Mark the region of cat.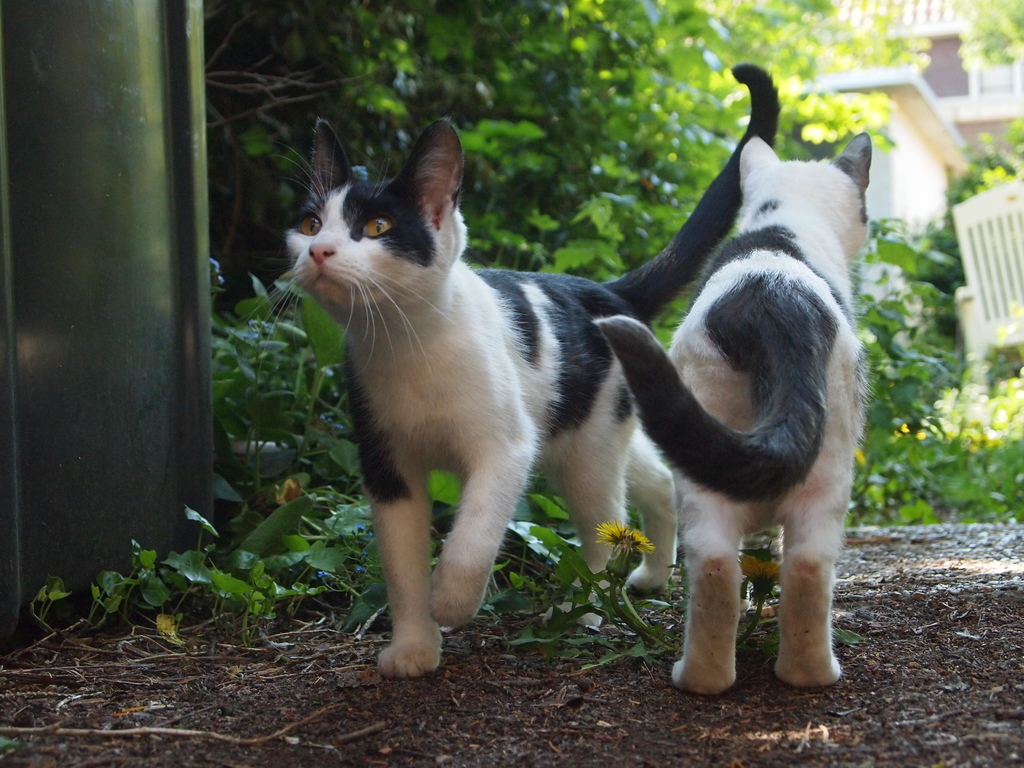
Region: bbox=[588, 131, 876, 700].
